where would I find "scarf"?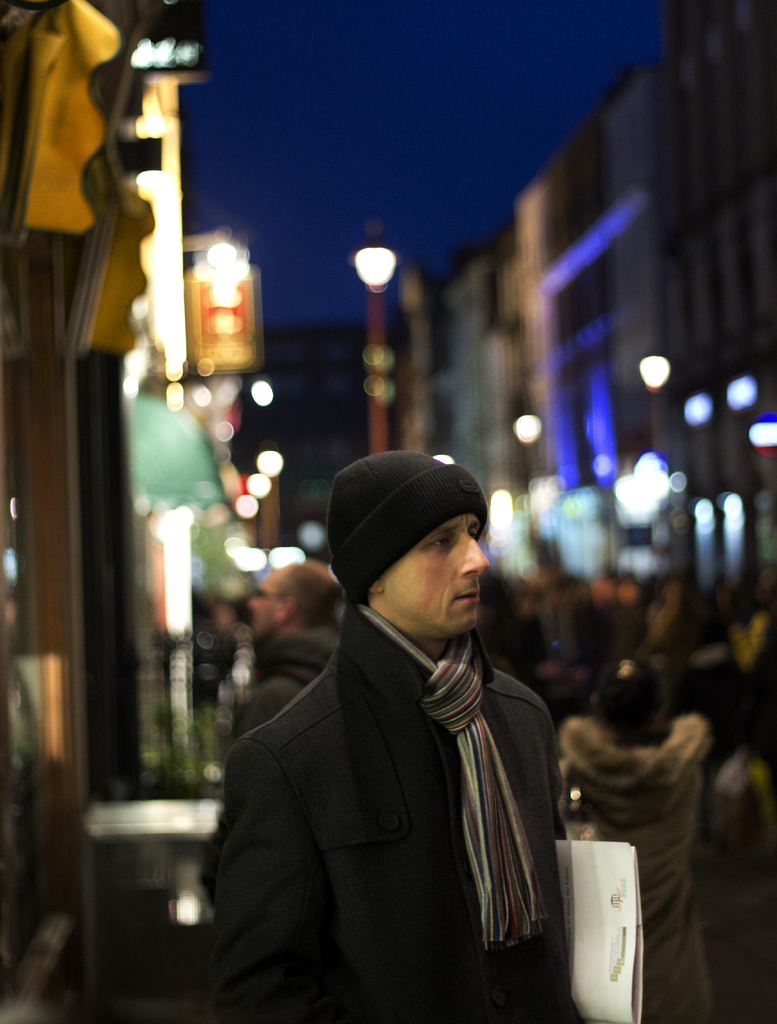
At locate(369, 596, 547, 943).
